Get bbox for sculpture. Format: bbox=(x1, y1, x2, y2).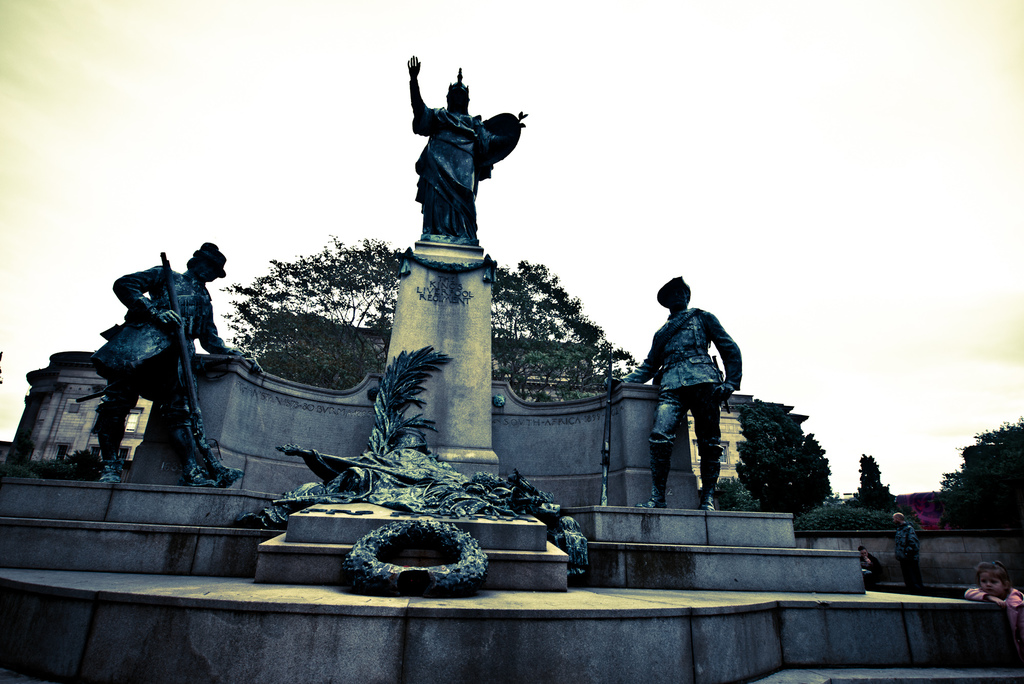
bbox=(63, 233, 269, 492).
